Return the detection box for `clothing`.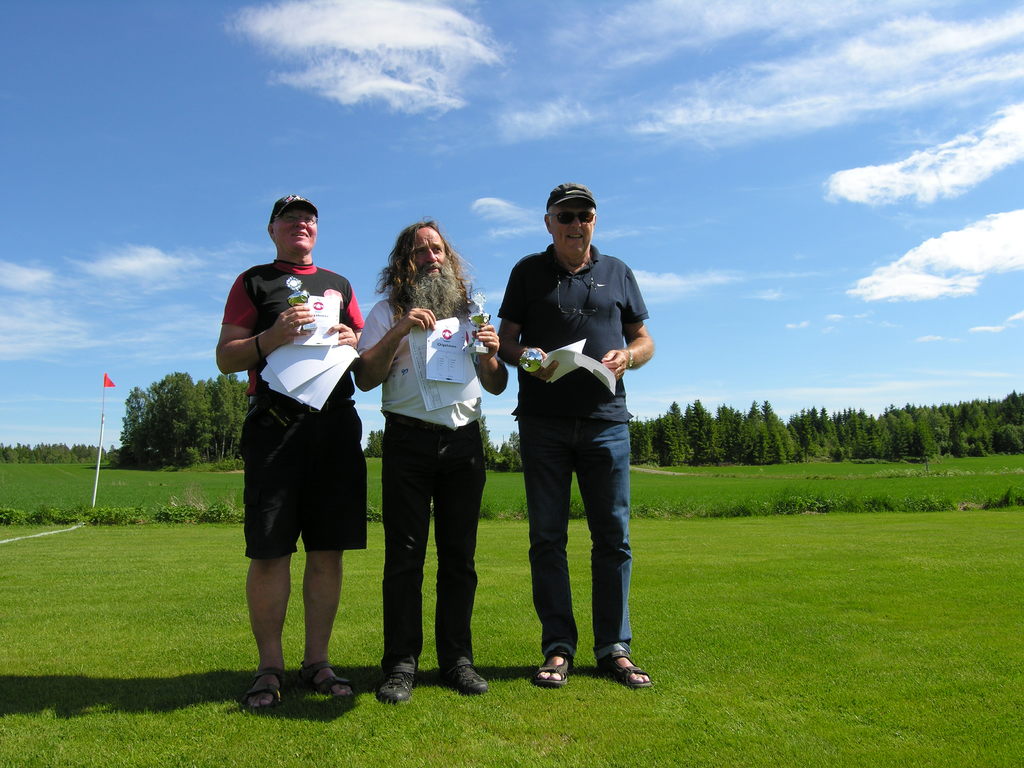
region(348, 280, 502, 659).
